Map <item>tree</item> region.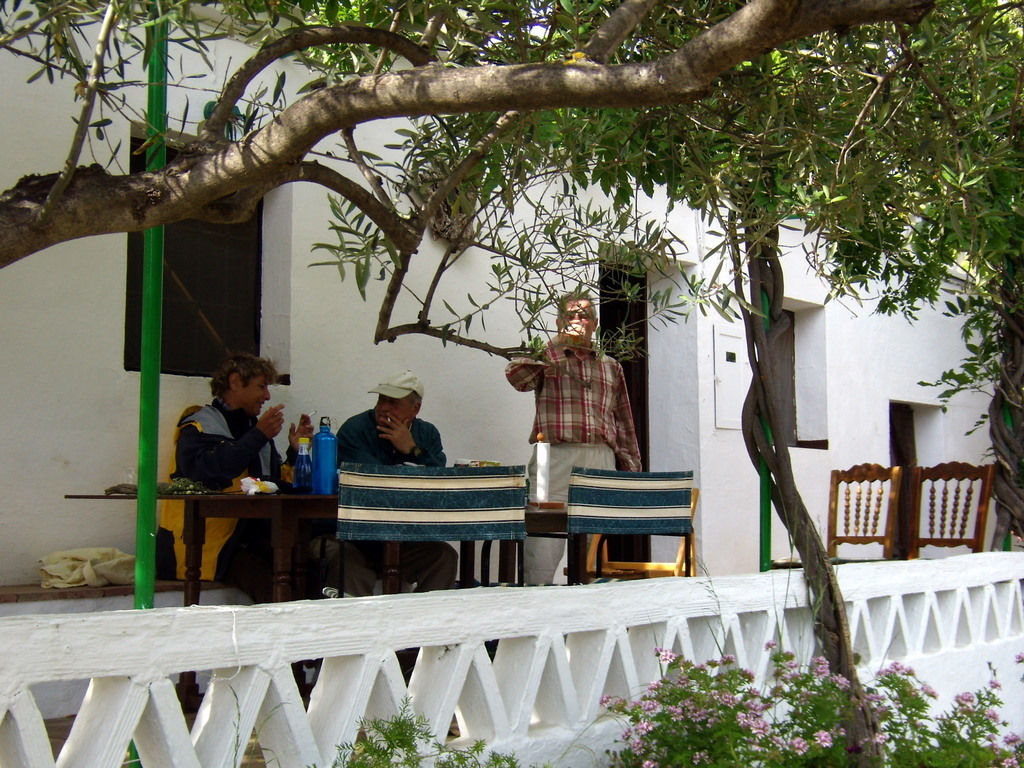
Mapped to crop(0, 0, 1023, 391).
